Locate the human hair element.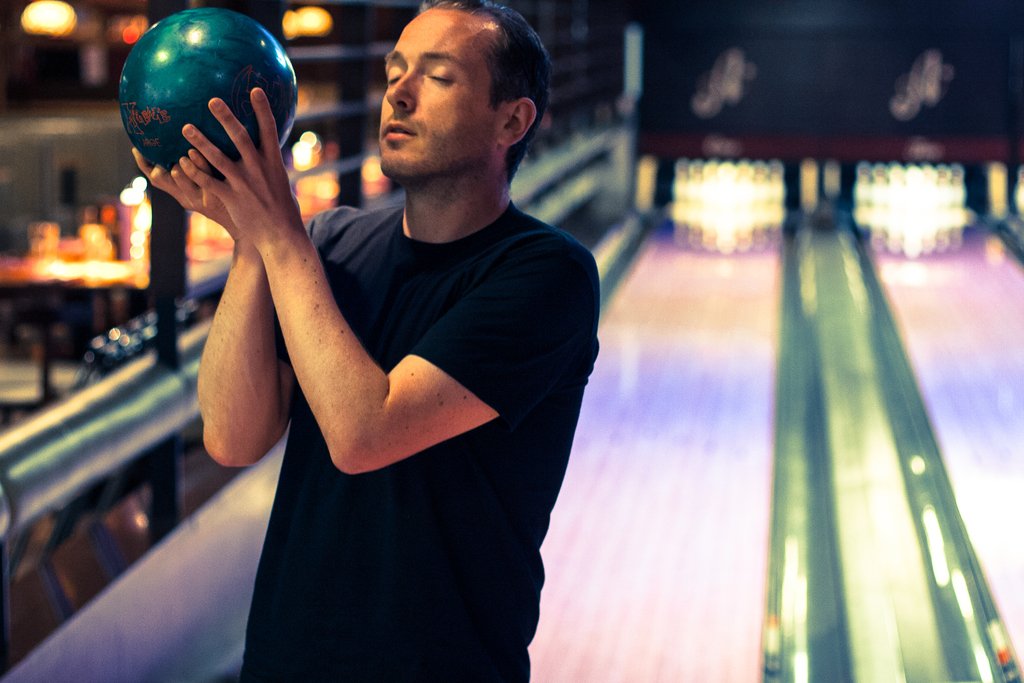
Element bbox: crop(406, 0, 558, 183).
